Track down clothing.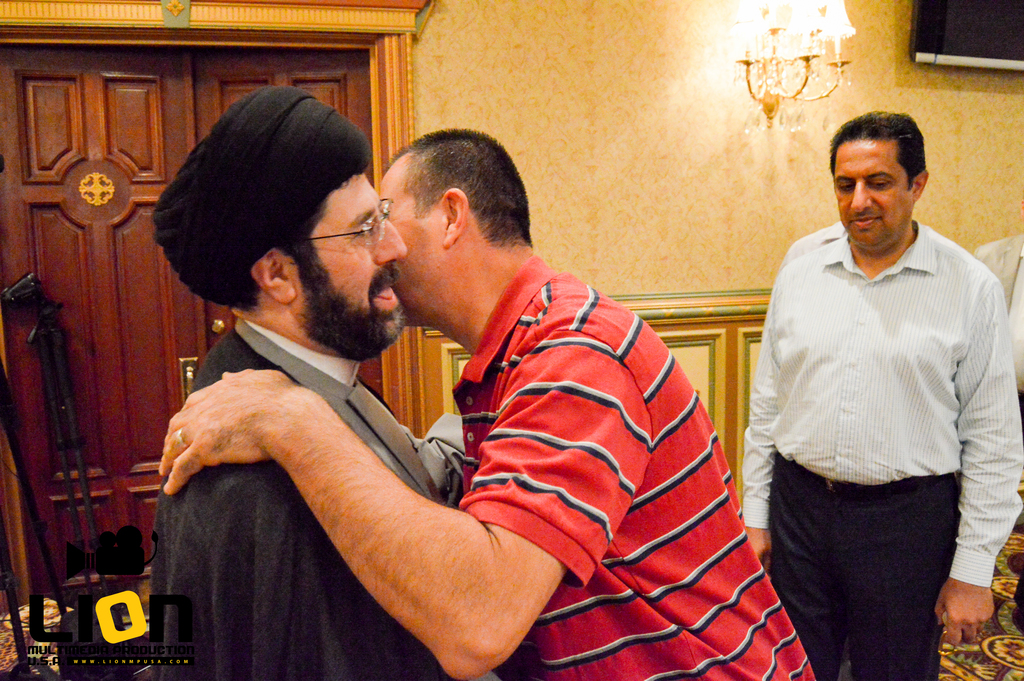
Tracked to {"x1": 143, "y1": 311, "x2": 497, "y2": 680}.
